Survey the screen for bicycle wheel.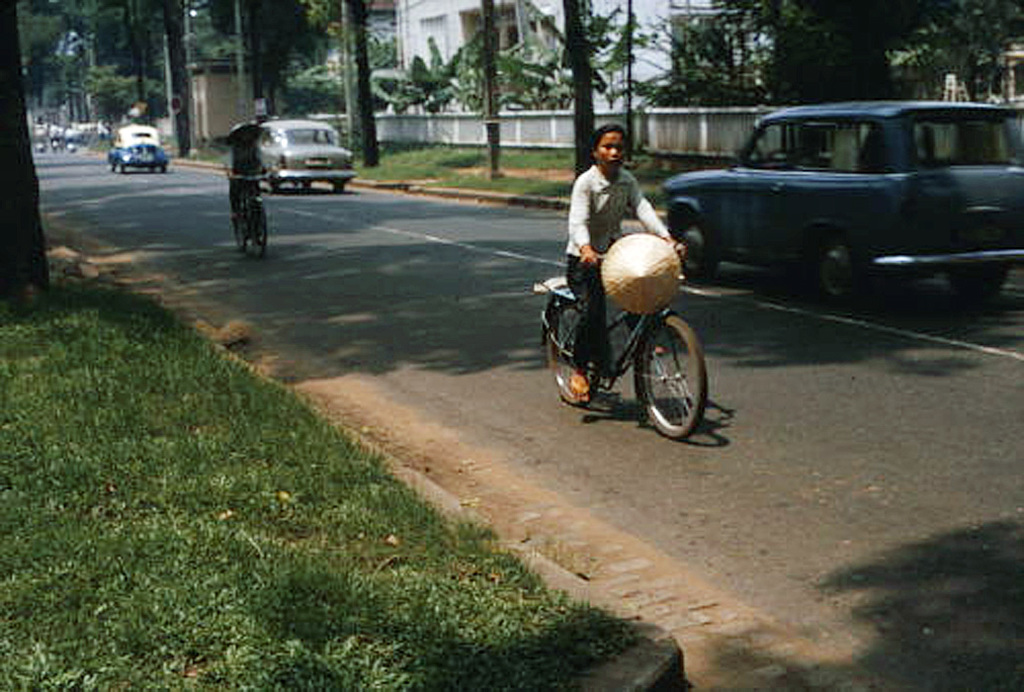
Survey found: BBox(645, 311, 714, 440).
